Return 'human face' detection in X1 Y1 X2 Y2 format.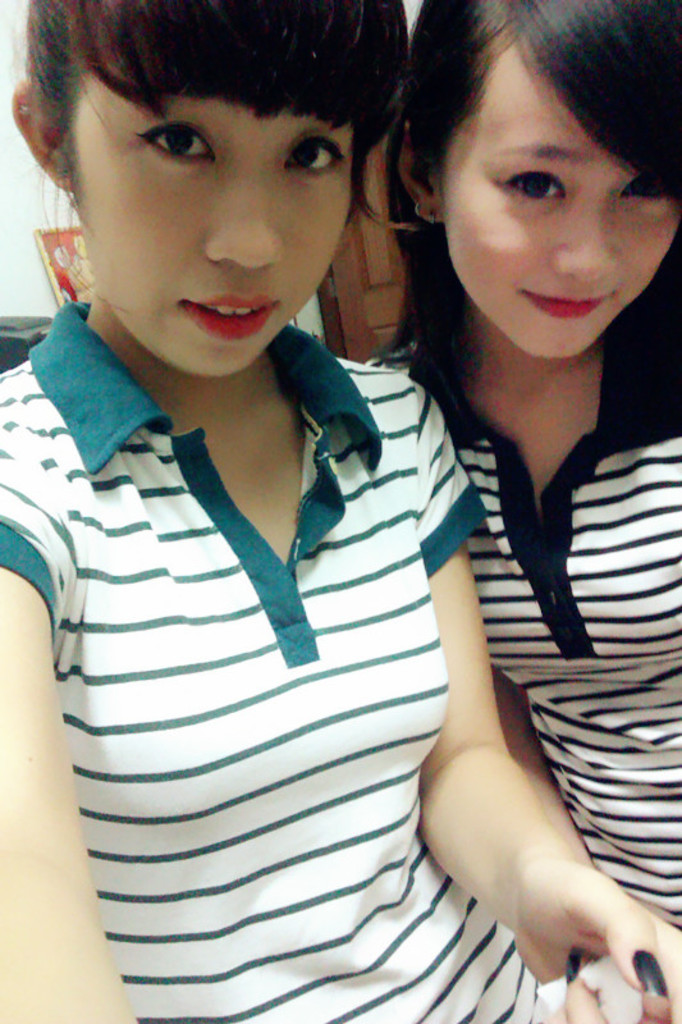
431 46 681 358.
